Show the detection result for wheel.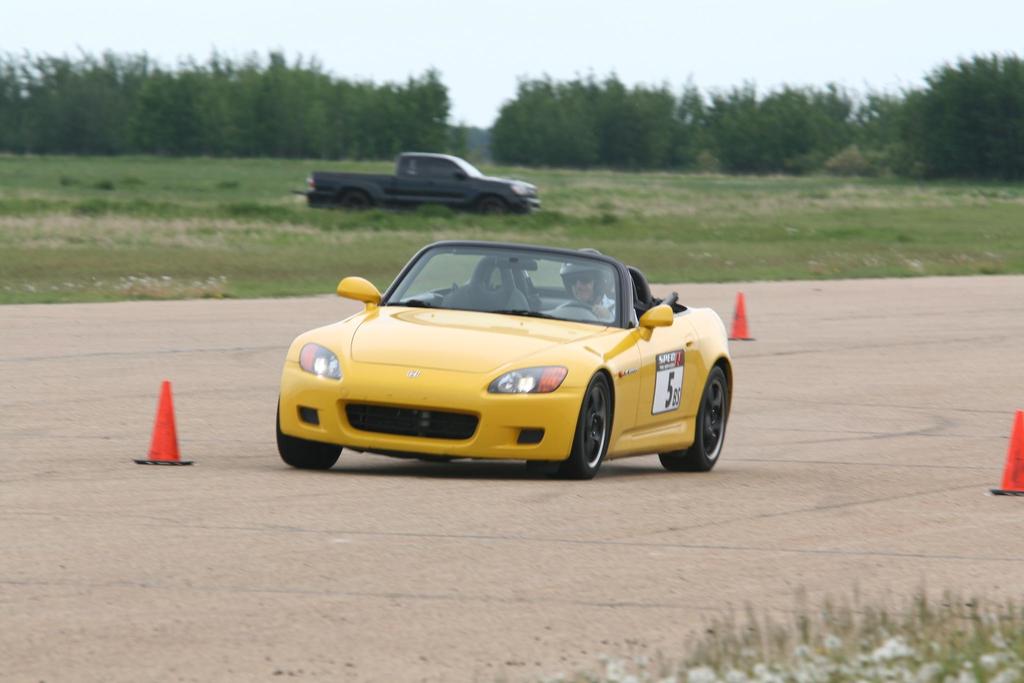
<bbox>536, 366, 611, 478</bbox>.
